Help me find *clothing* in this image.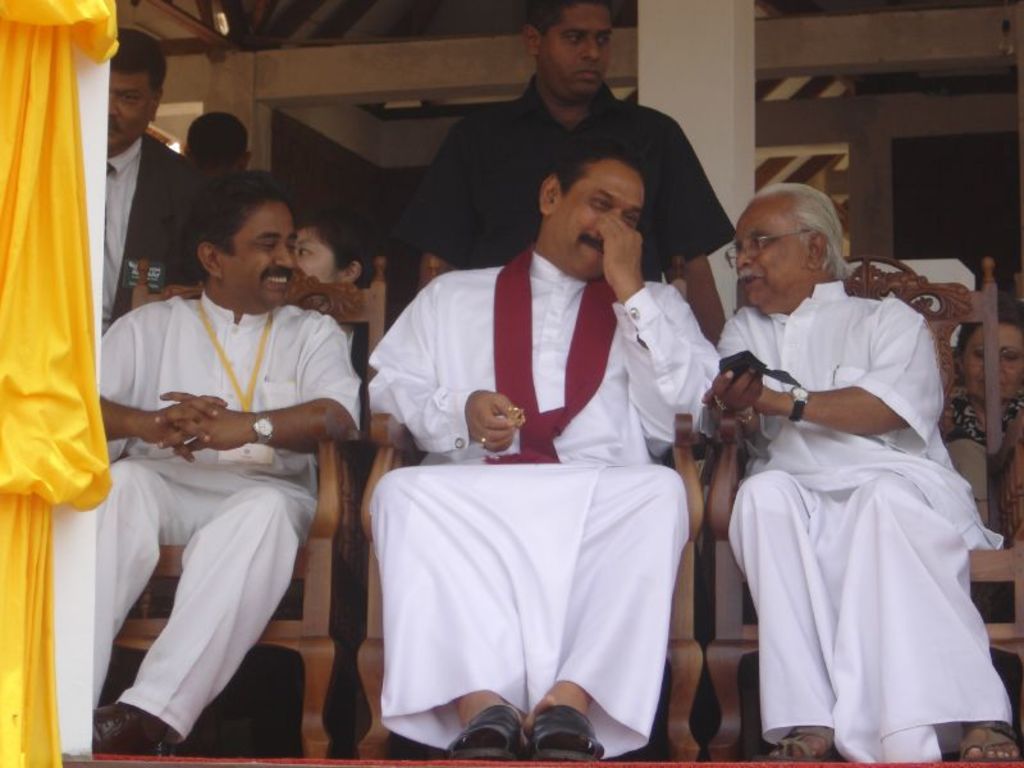
Found it: BBox(100, 134, 209, 321).
